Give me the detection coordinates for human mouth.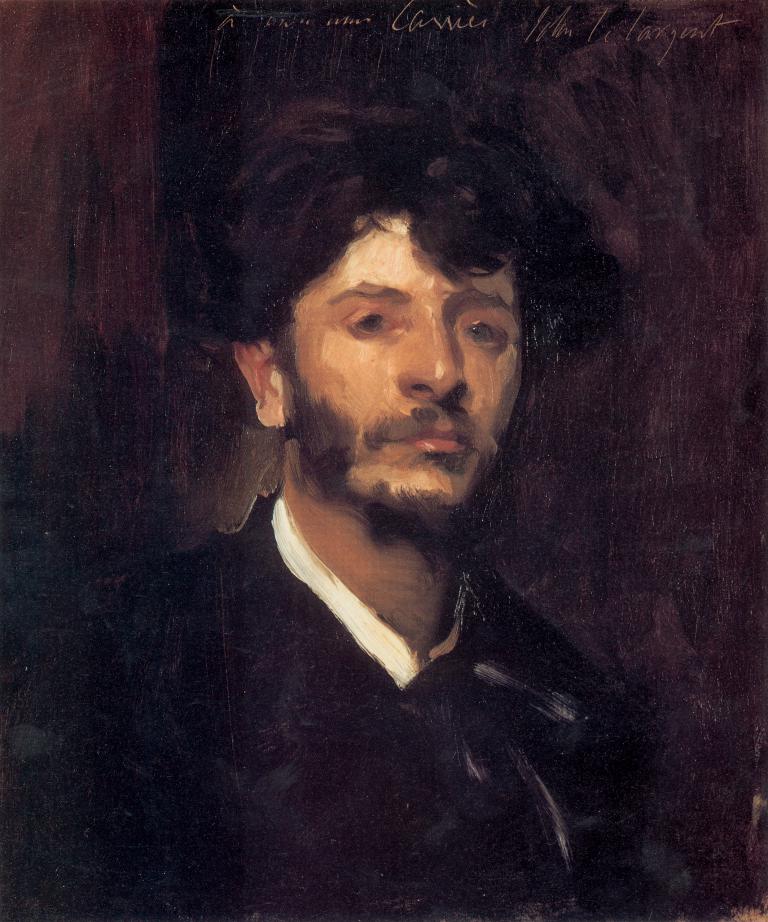
bbox(407, 432, 470, 452).
